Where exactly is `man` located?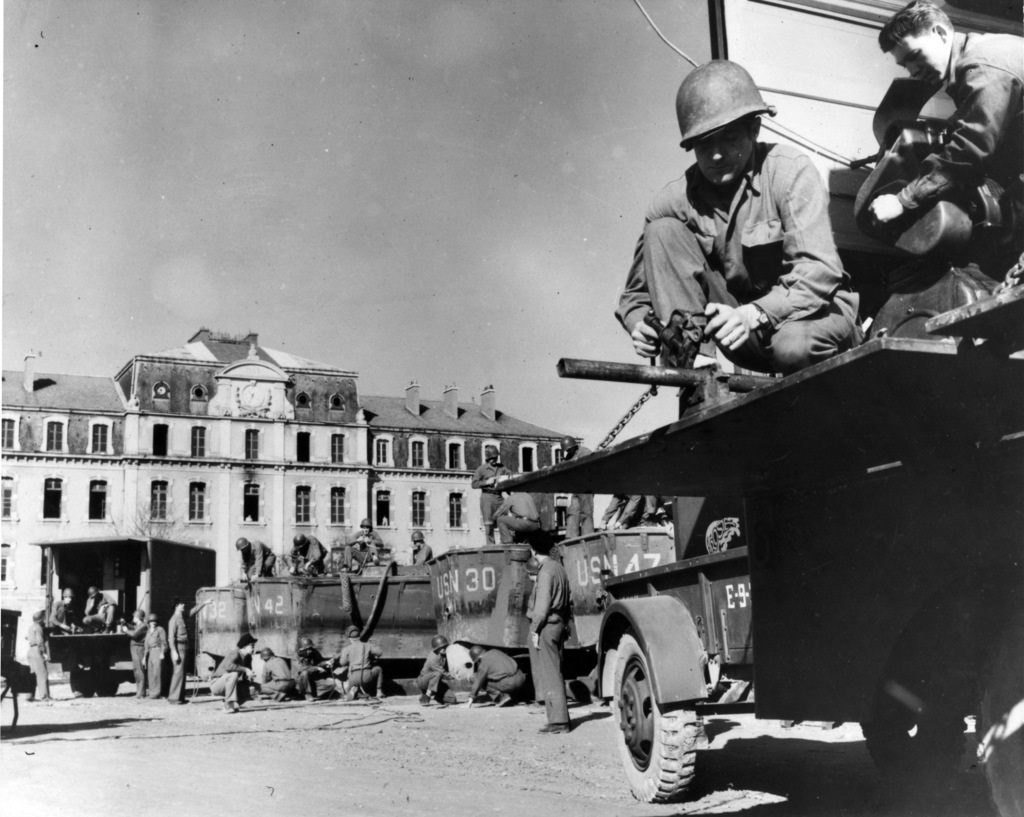
Its bounding box is [left=289, top=534, right=329, bottom=579].
